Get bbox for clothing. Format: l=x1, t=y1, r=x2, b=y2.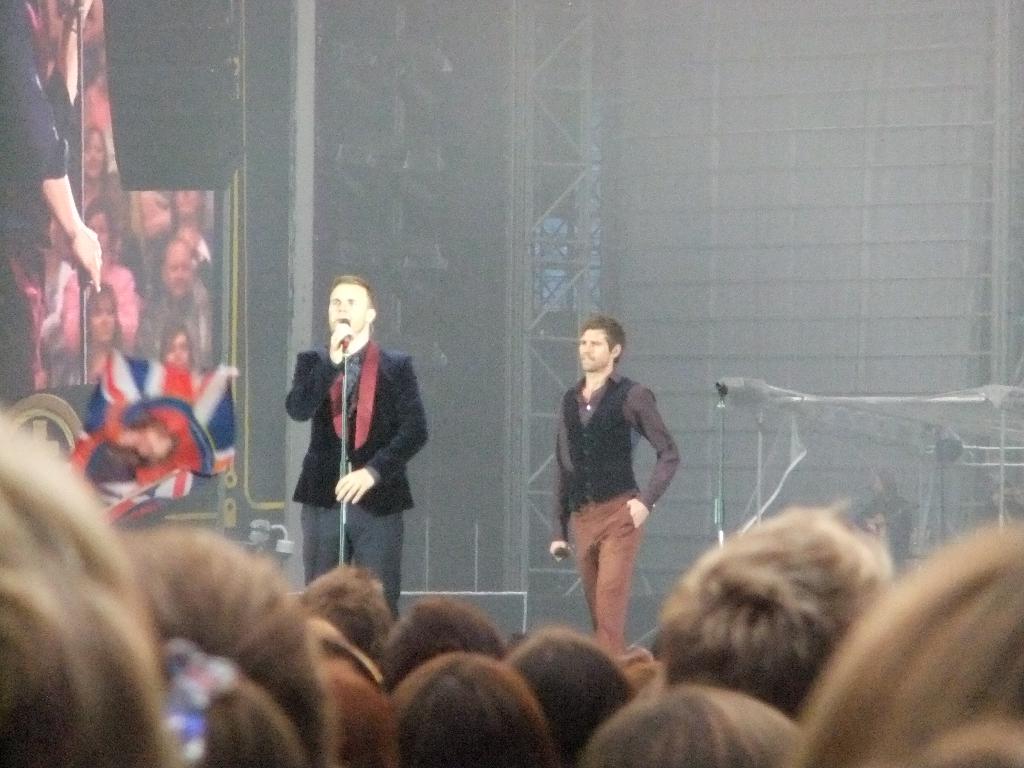
l=549, t=340, r=669, b=634.
